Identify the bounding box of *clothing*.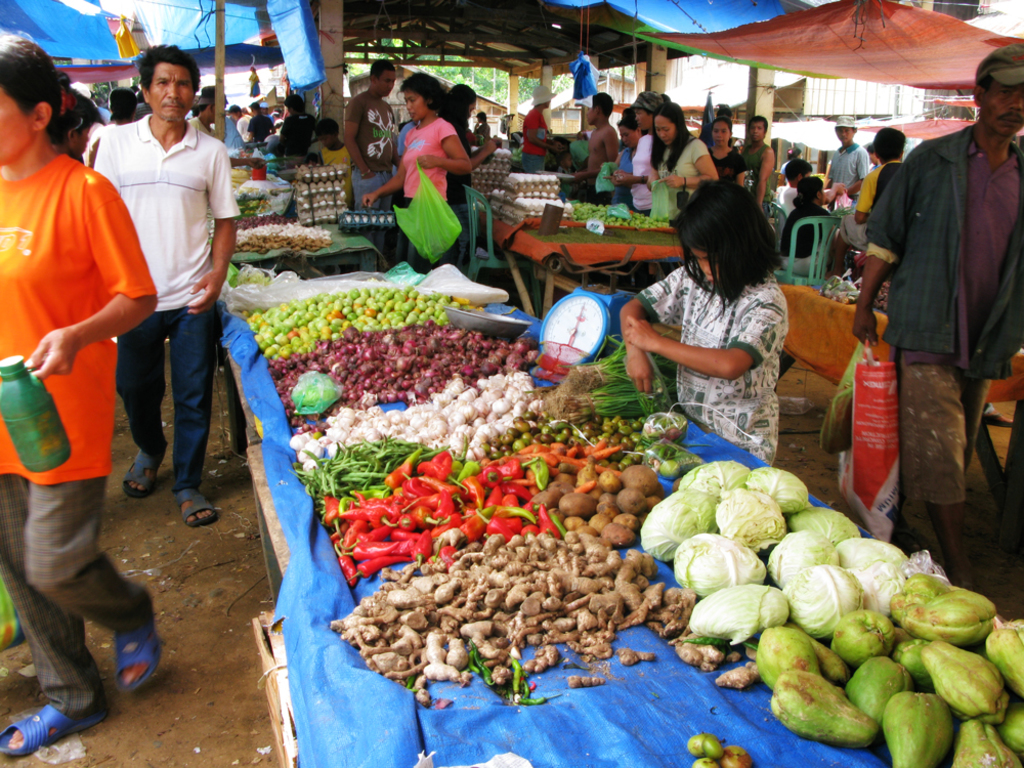
BBox(744, 141, 764, 194).
